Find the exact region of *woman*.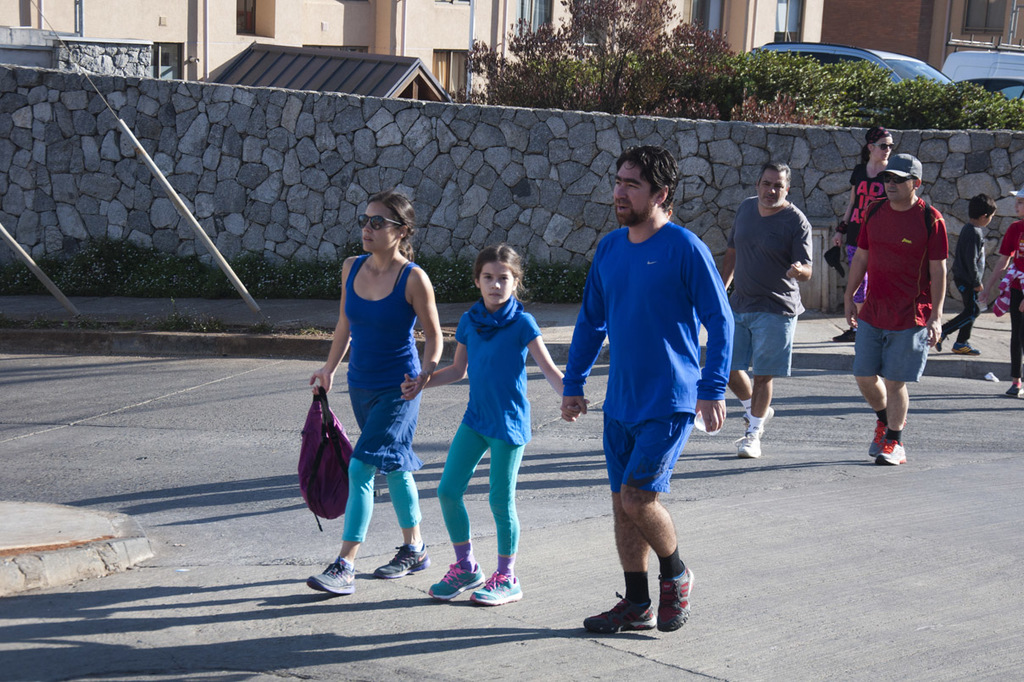
Exact region: <bbox>307, 181, 452, 598</bbox>.
